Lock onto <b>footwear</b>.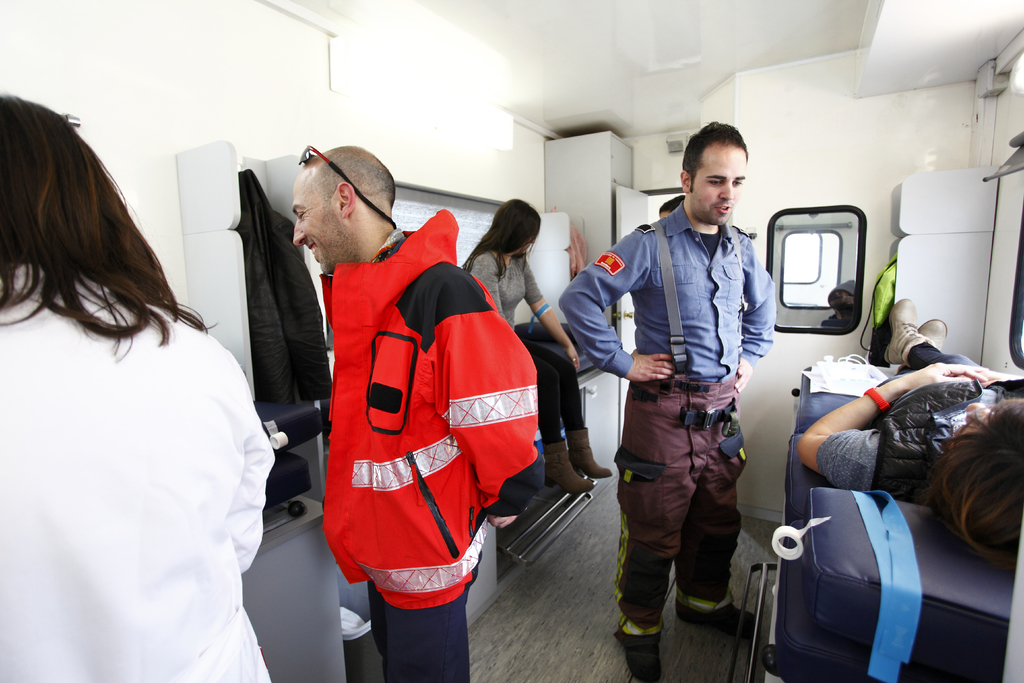
Locked: l=563, t=422, r=614, b=483.
